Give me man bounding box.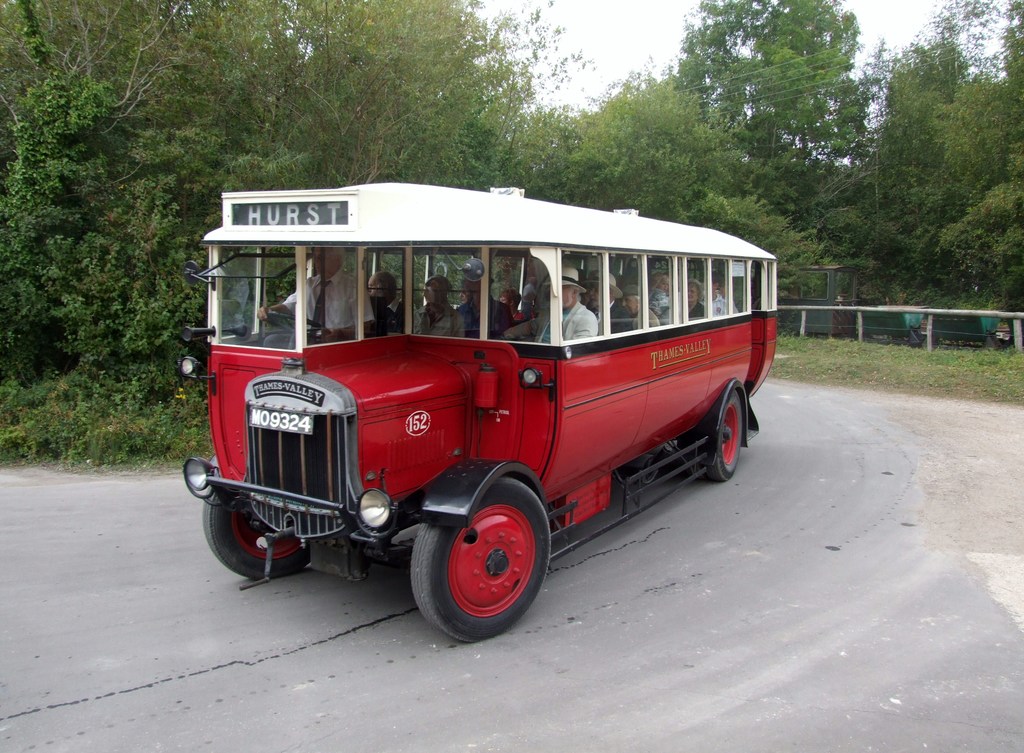
(x1=461, y1=275, x2=509, y2=330).
